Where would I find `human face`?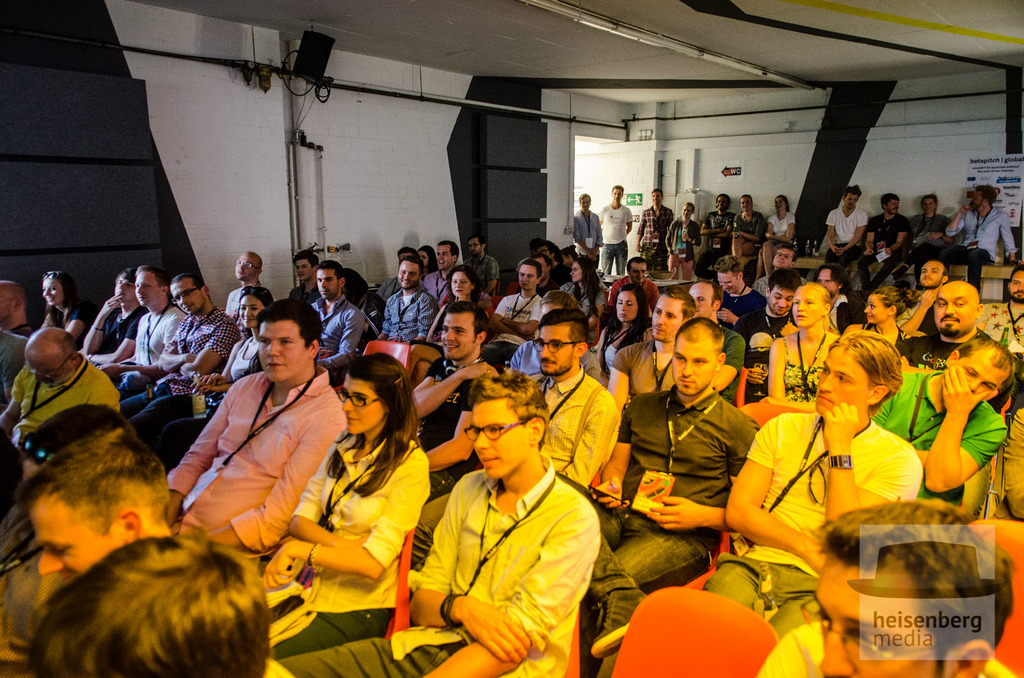
At pyautogui.locateOnScreen(652, 296, 684, 340).
